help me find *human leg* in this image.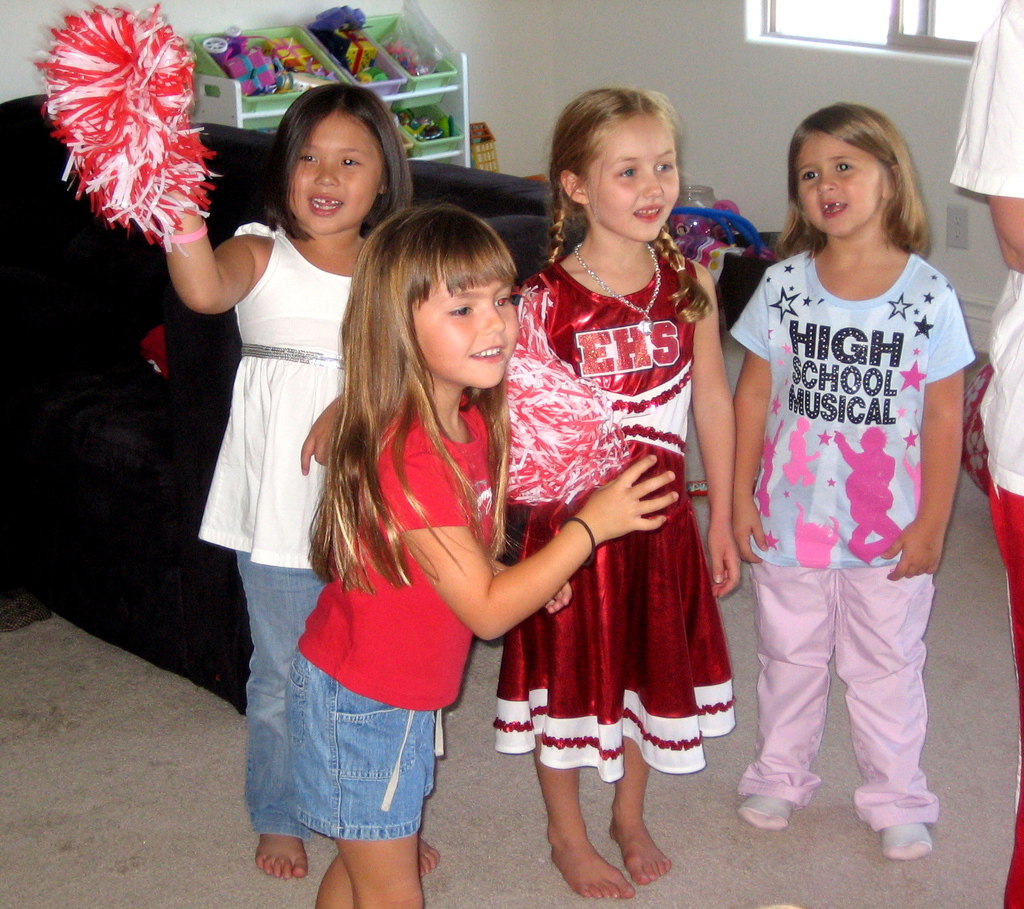
Found it: 287, 644, 428, 908.
